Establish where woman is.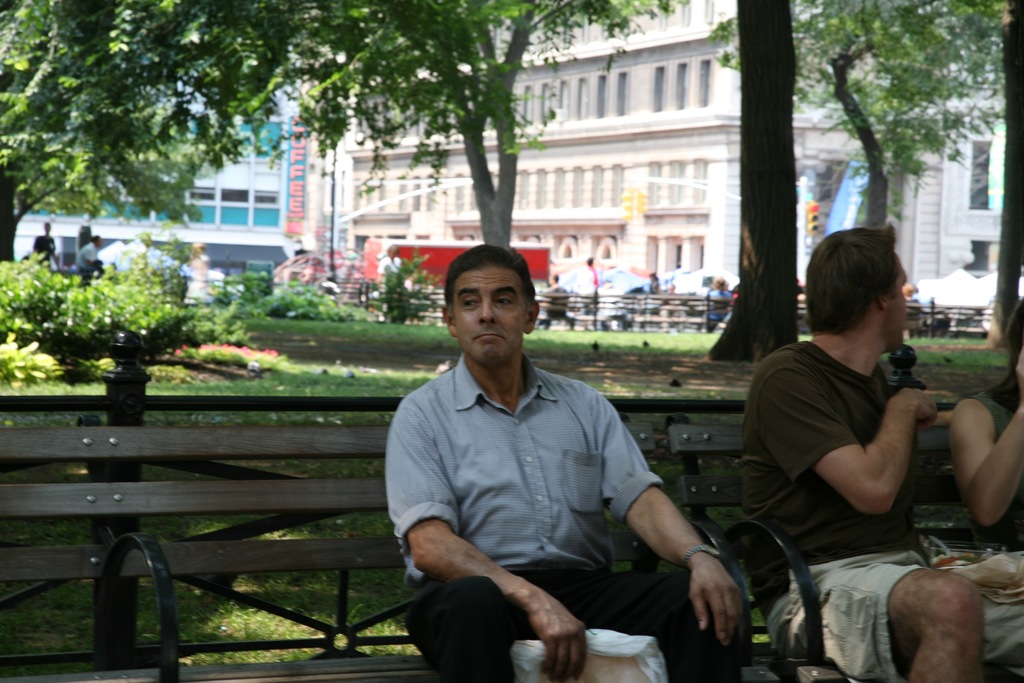
Established at (950, 292, 1023, 552).
